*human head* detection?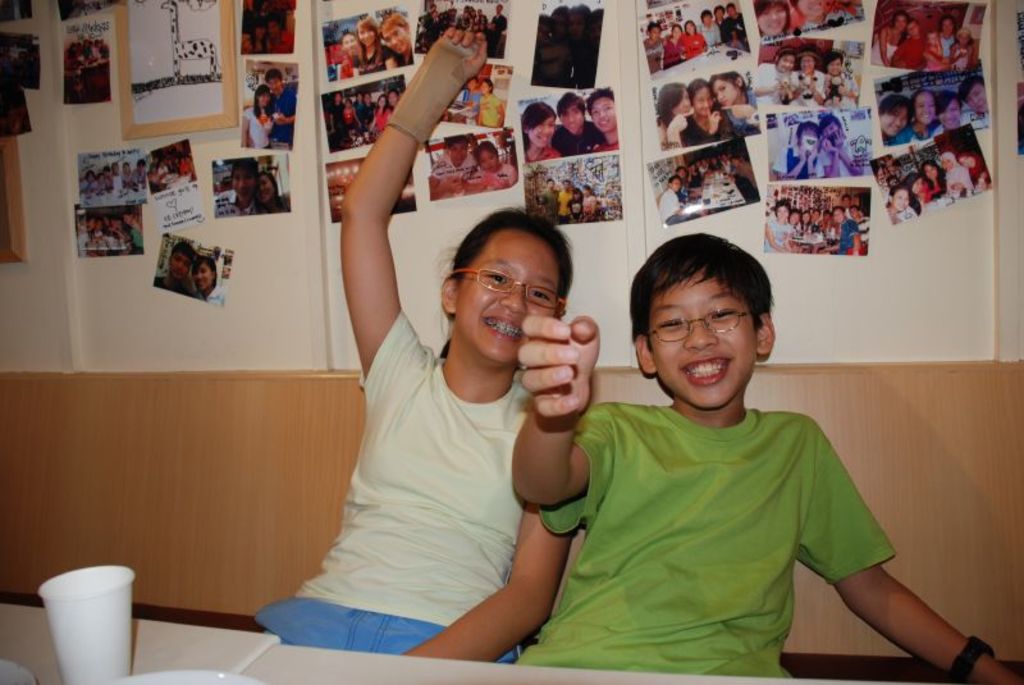
(467, 79, 479, 88)
